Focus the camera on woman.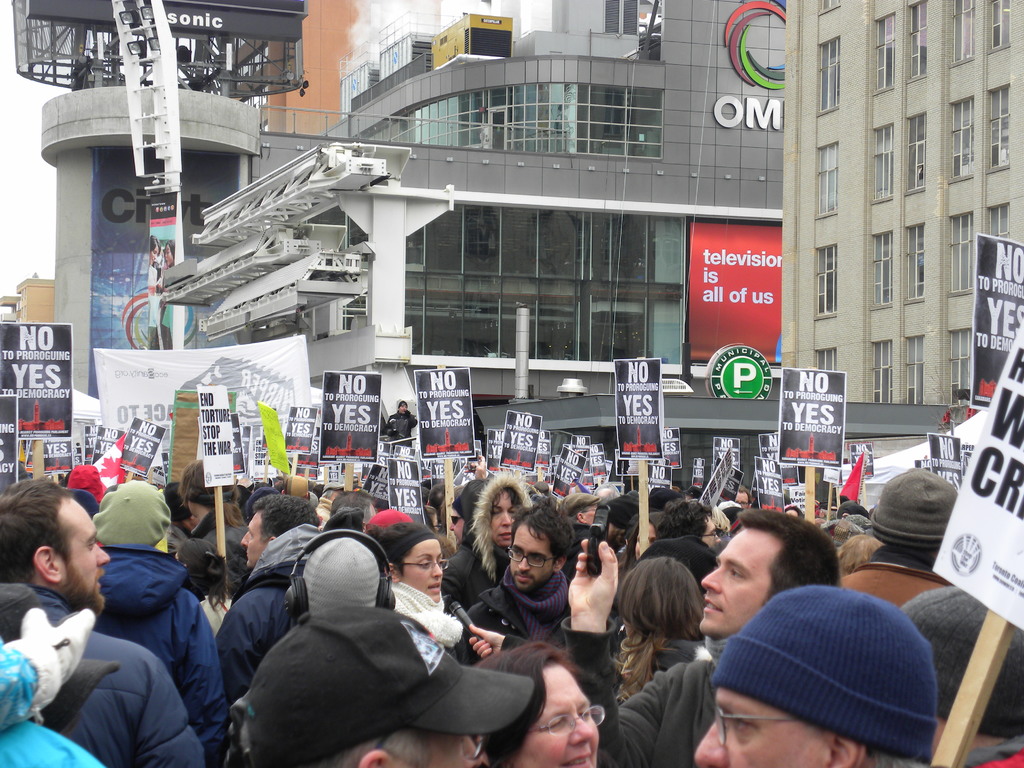
Focus region: BBox(364, 519, 492, 666).
